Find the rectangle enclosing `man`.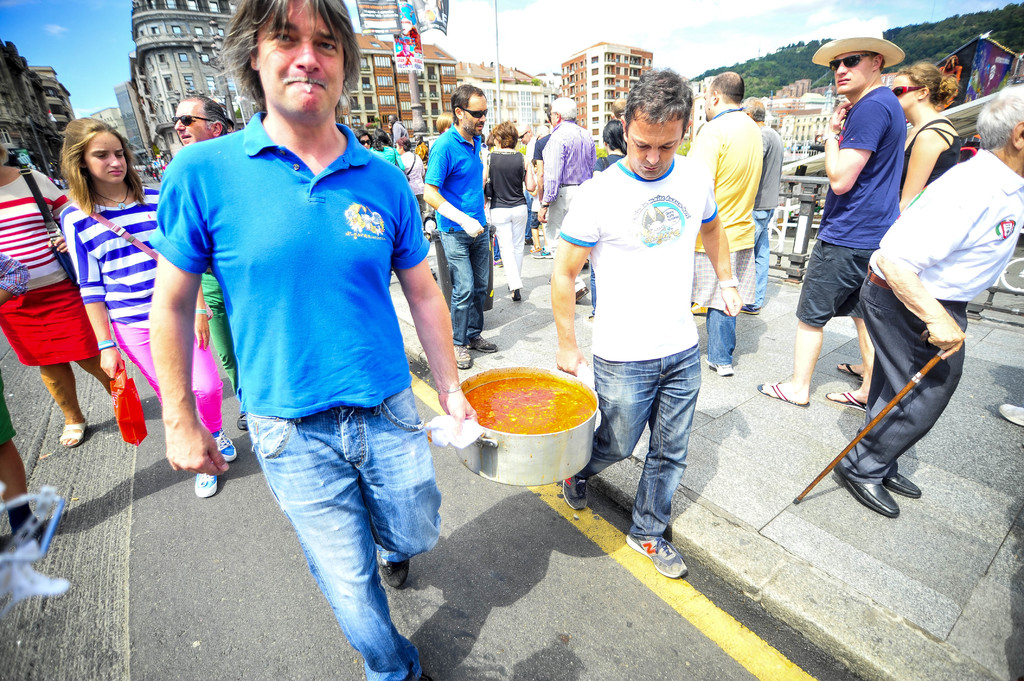
box=[538, 96, 597, 282].
